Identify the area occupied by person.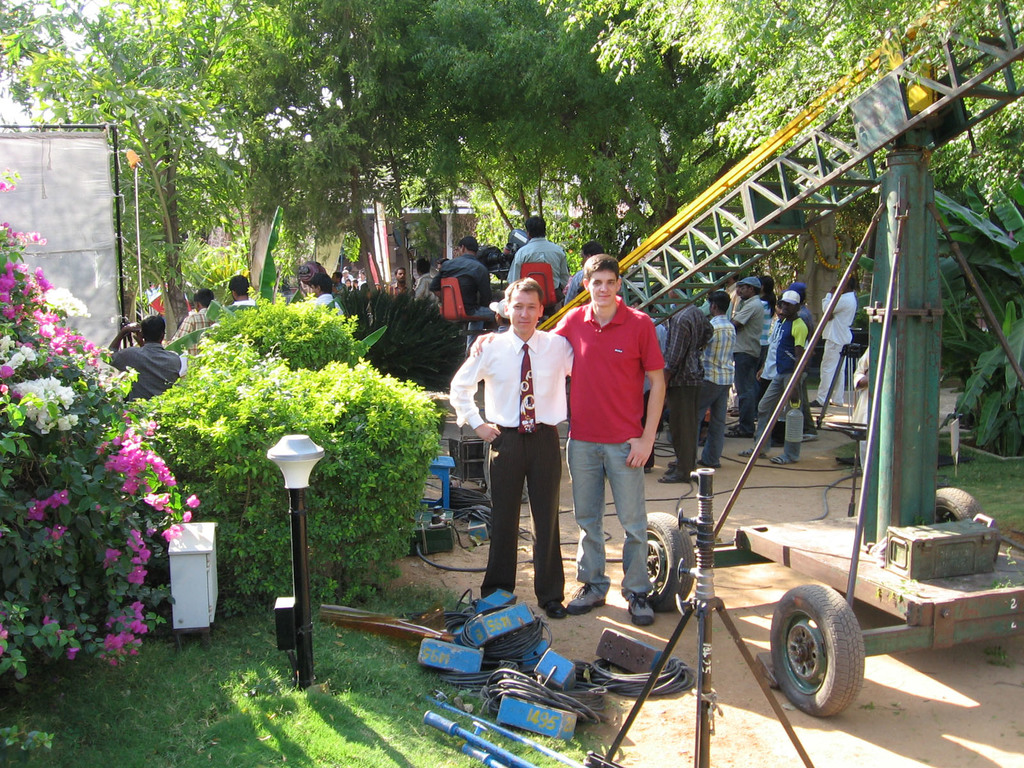
Area: locate(447, 271, 568, 614).
